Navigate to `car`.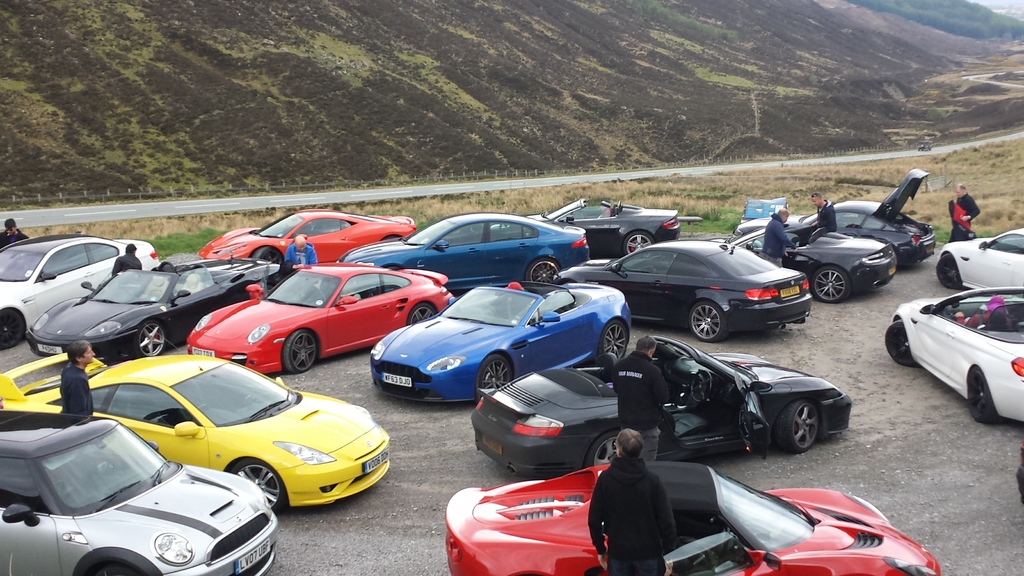
Navigation target: bbox=(0, 233, 159, 349).
